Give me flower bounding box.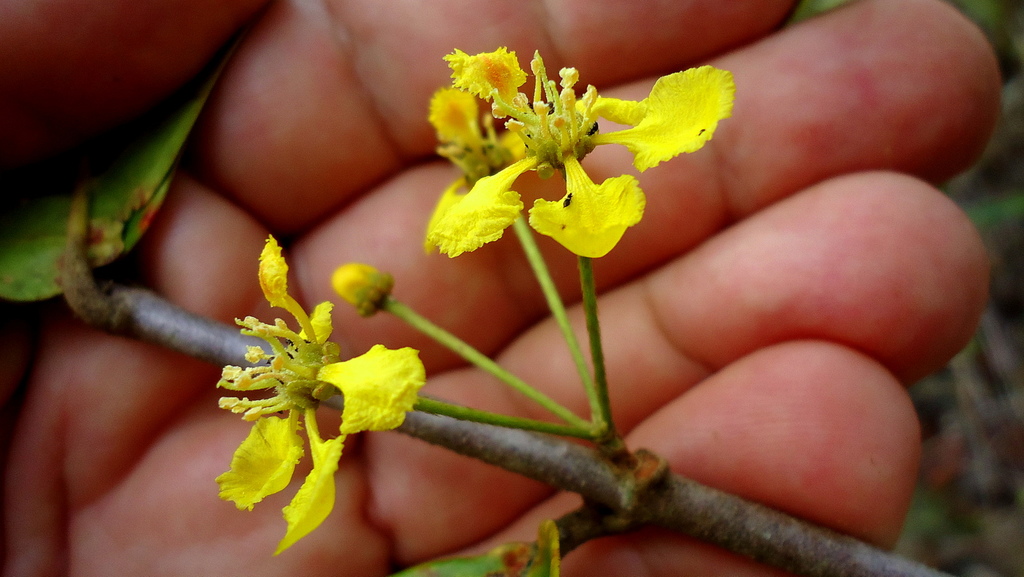
pyautogui.locateOnScreen(211, 232, 432, 562).
